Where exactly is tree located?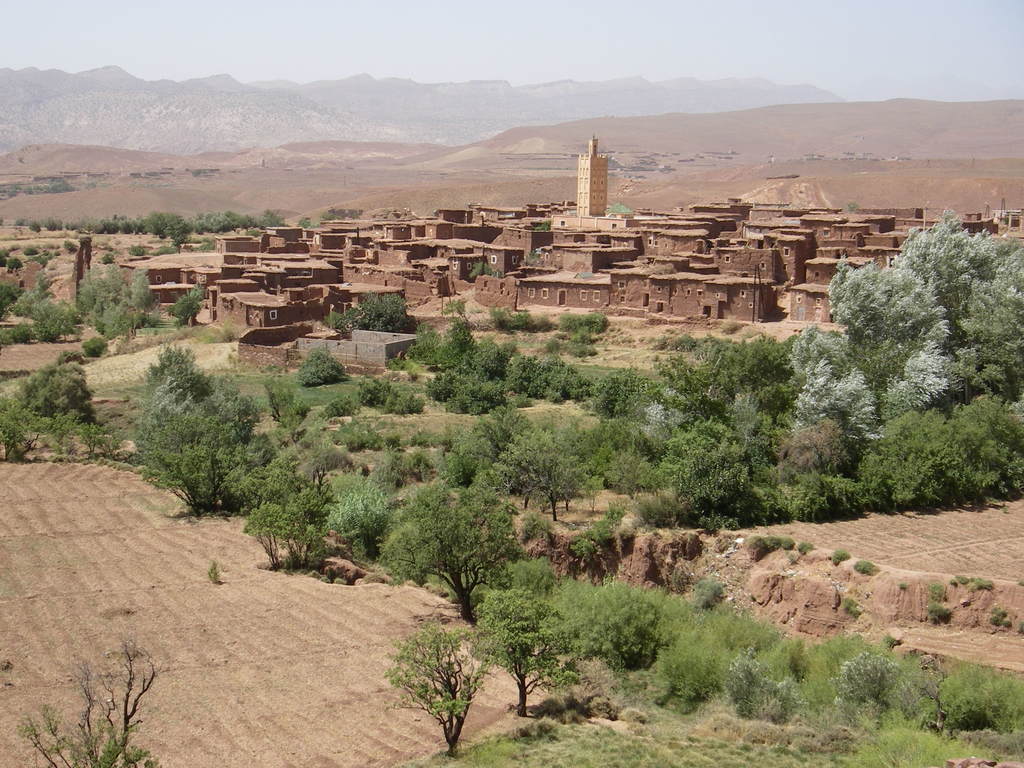
Its bounding box is (x1=241, y1=500, x2=297, y2=574).
